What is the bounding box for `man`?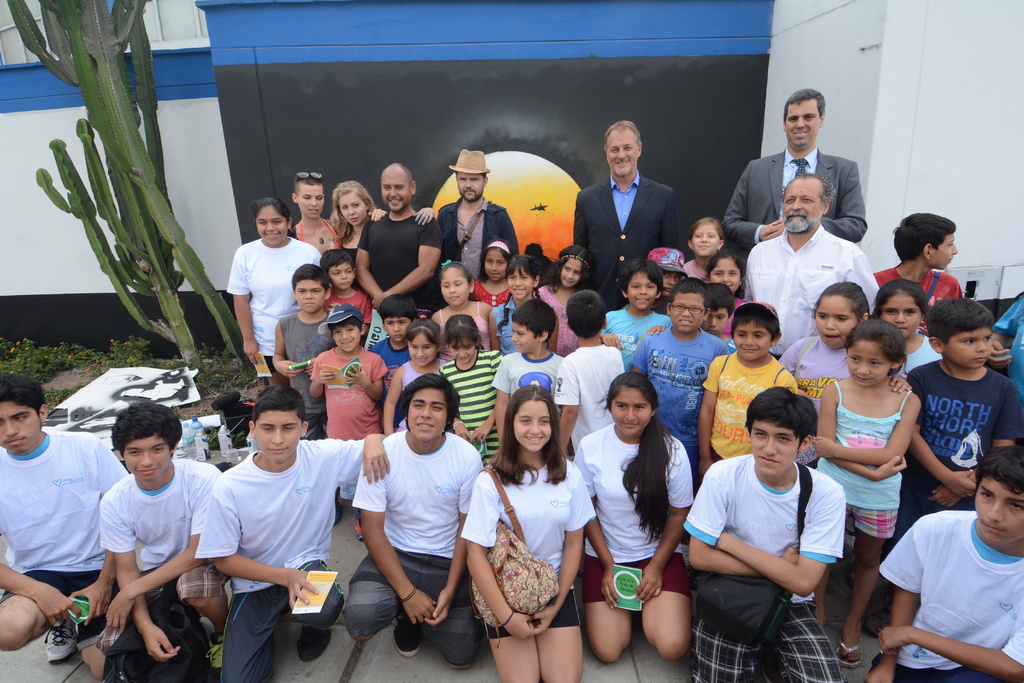
<region>724, 88, 870, 265</region>.
